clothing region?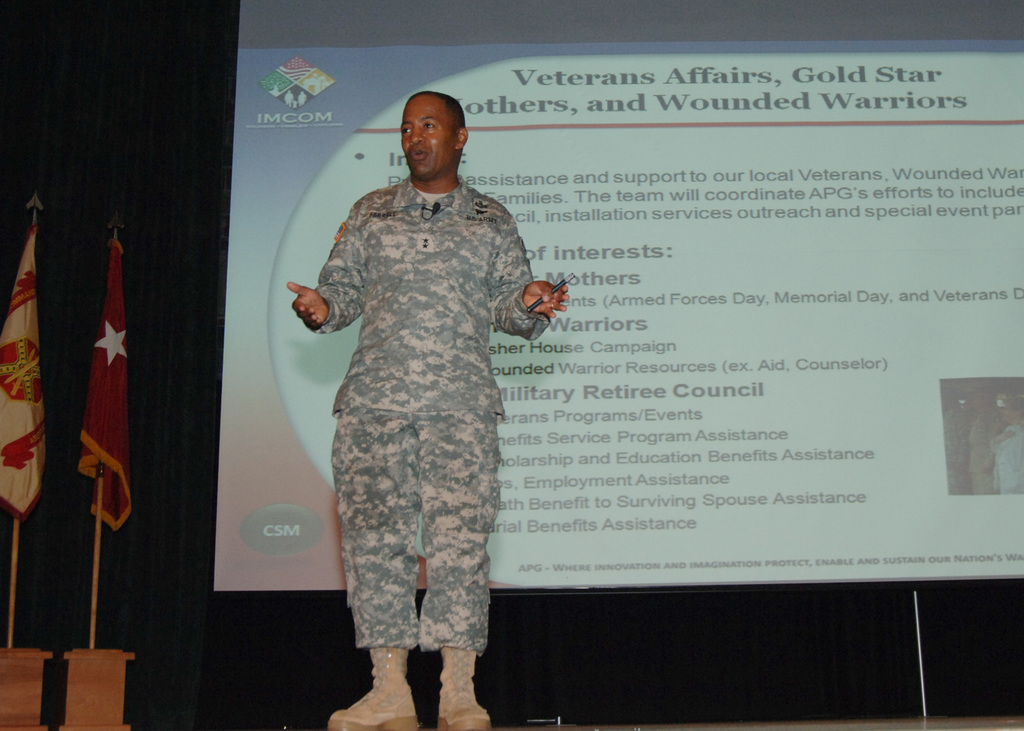
rect(949, 396, 992, 497)
